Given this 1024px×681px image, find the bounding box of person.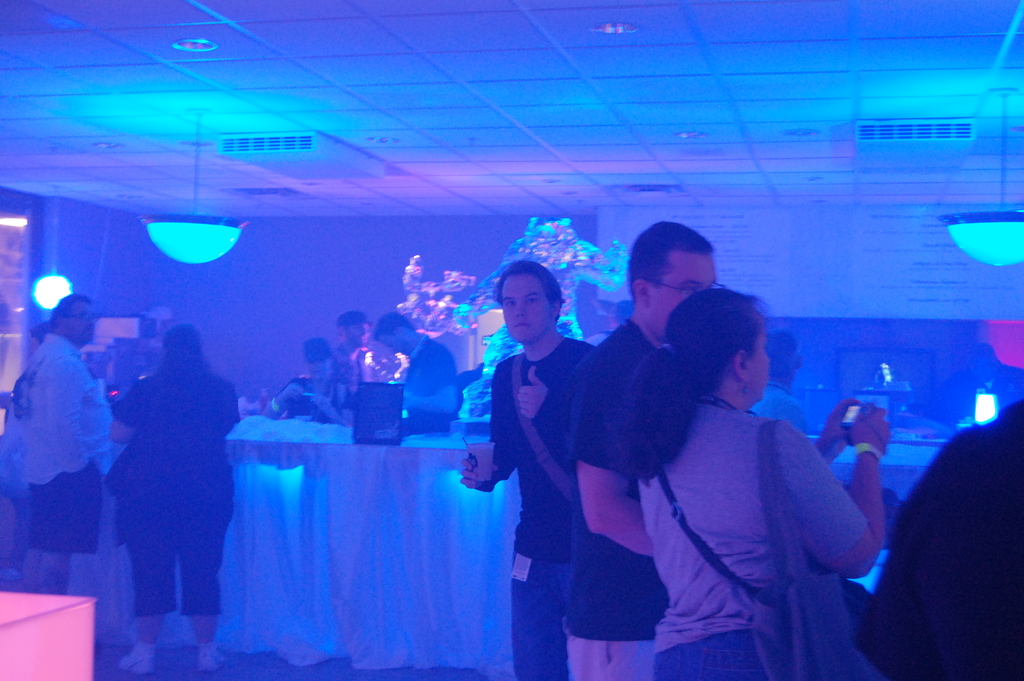
x1=102 y1=304 x2=234 y2=658.
